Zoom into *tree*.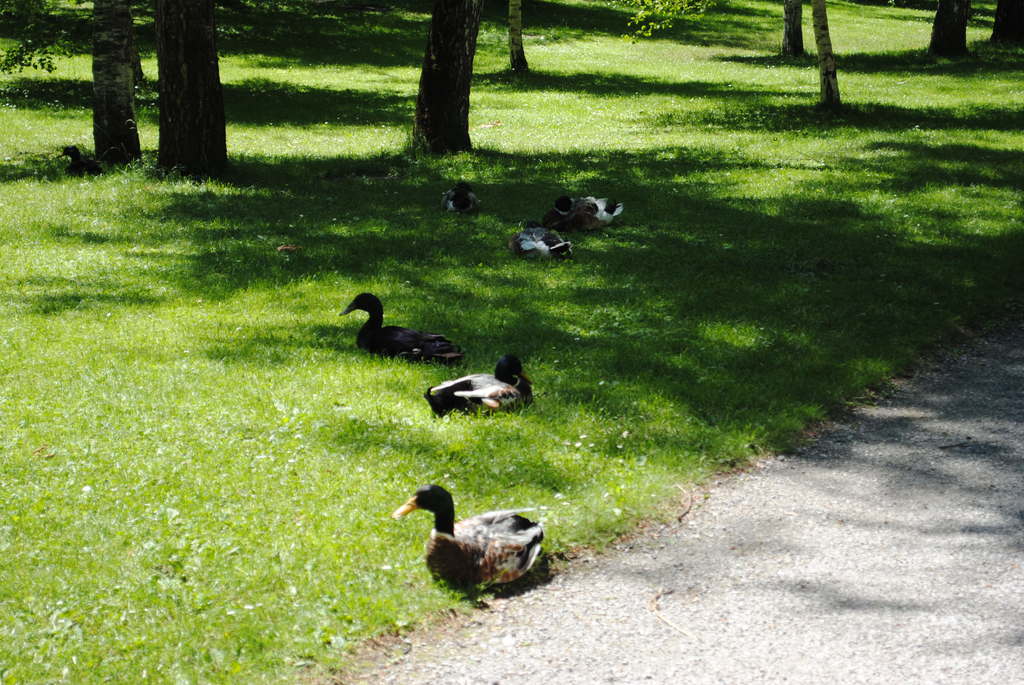
Zoom target: <bbox>767, 0, 815, 79</bbox>.
